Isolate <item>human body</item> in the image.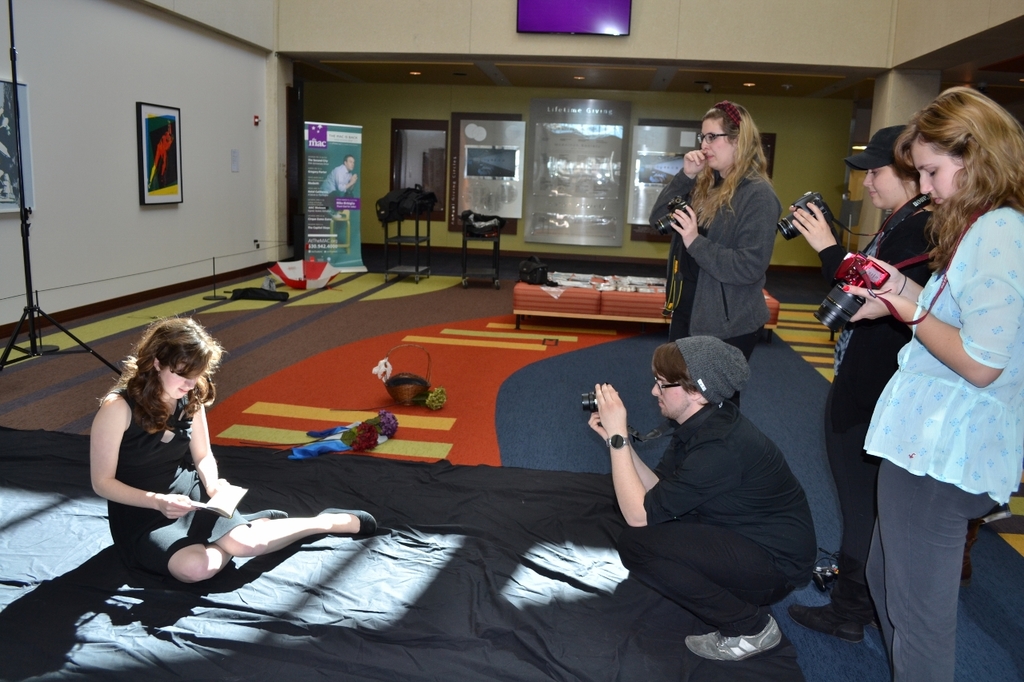
Isolated region: rect(862, 199, 1022, 681).
